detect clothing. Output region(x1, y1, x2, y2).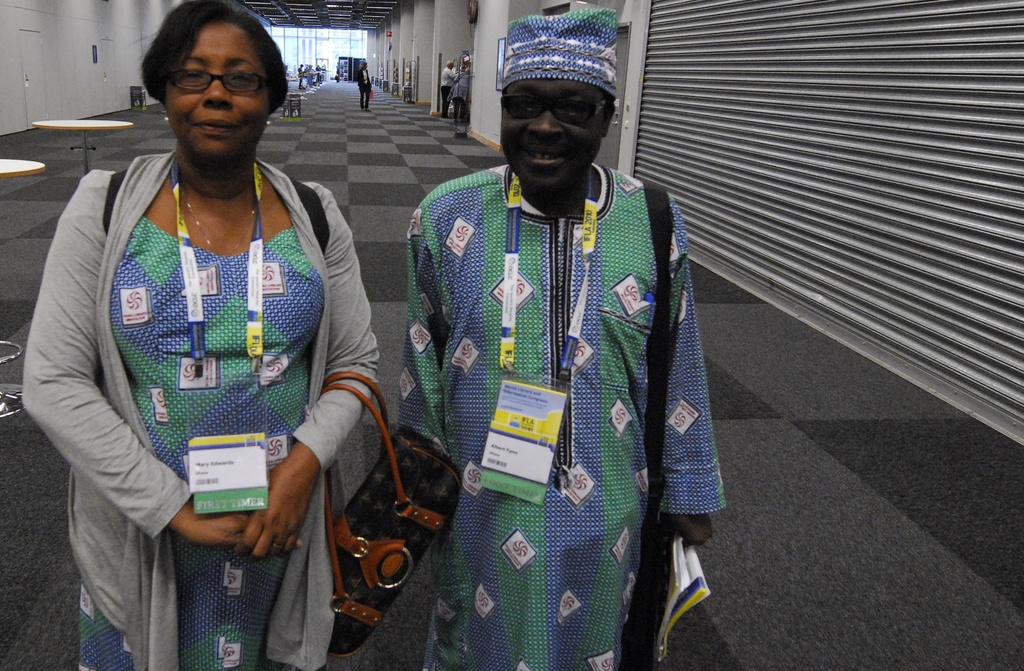
region(41, 135, 377, 621).
